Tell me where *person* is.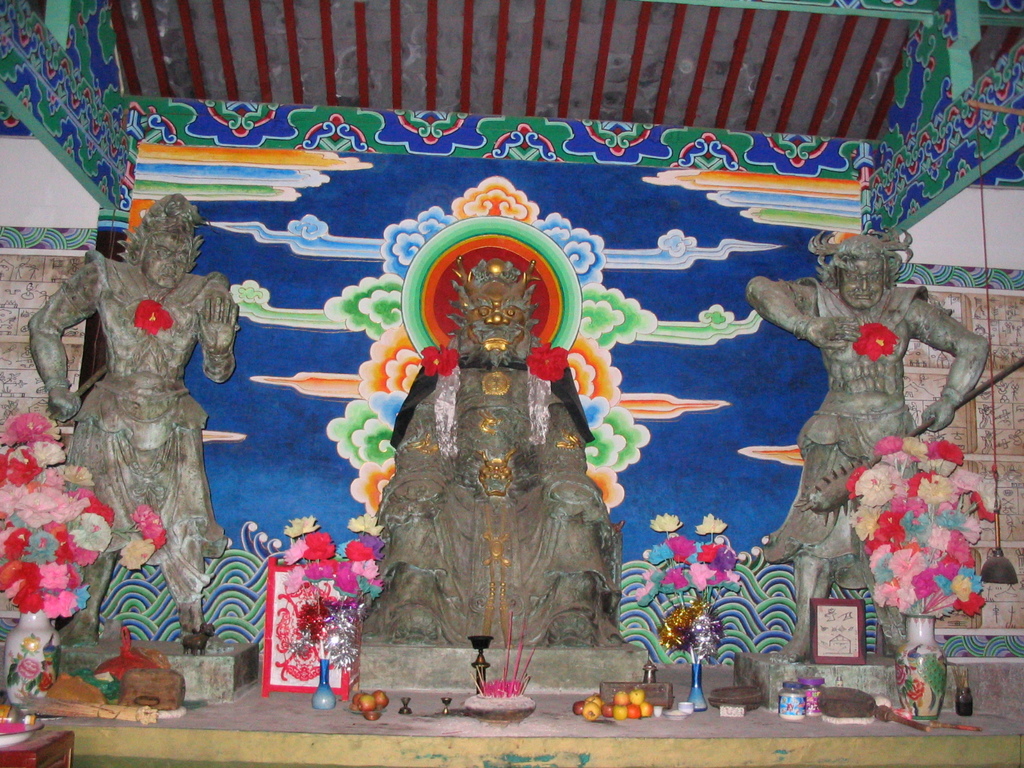
*person* is at box(358, 254, 634, 647).
